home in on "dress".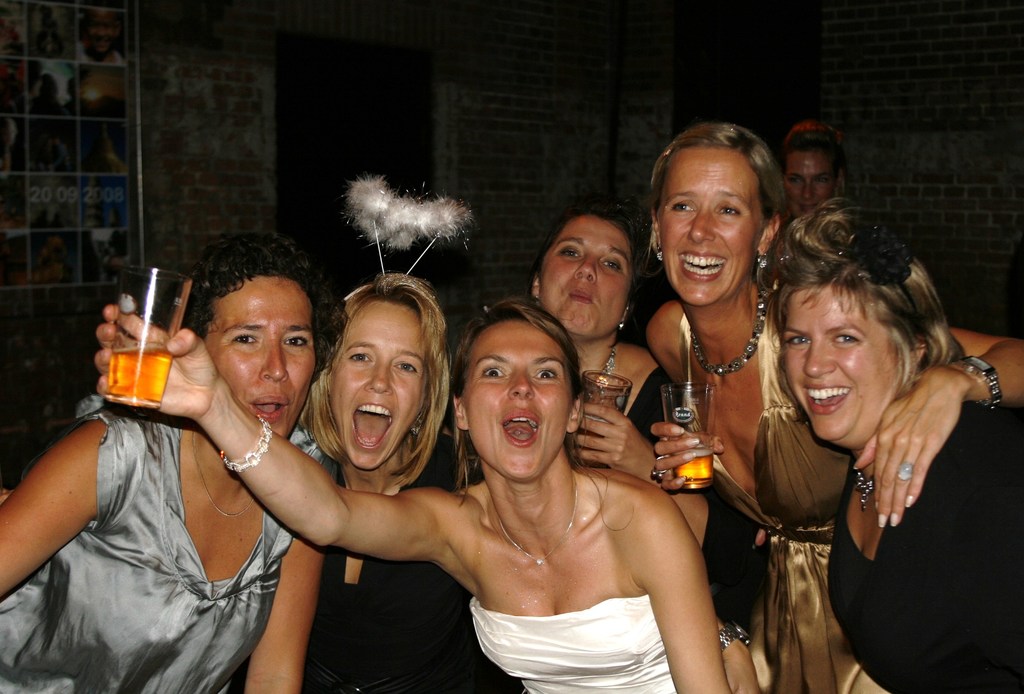
Homed in at left=474, top=597, right=675, bottom=693.
